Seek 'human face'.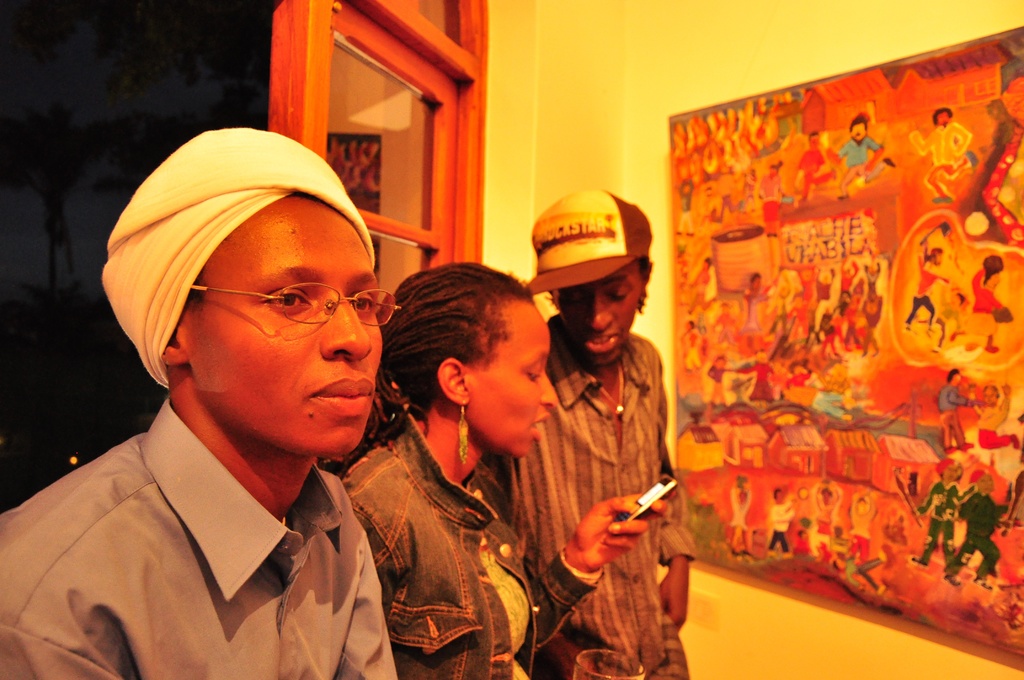
x1=810 y1=138 x2=819 y2=149.
